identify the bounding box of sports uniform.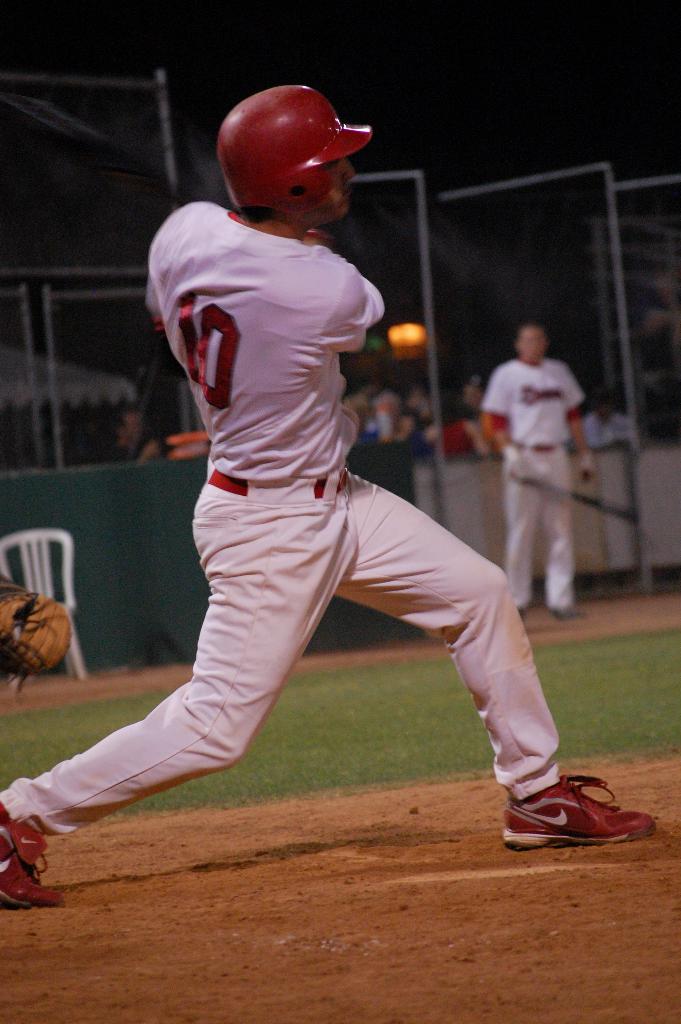
[x1=473, y1=349, x2=595, y2=612].
